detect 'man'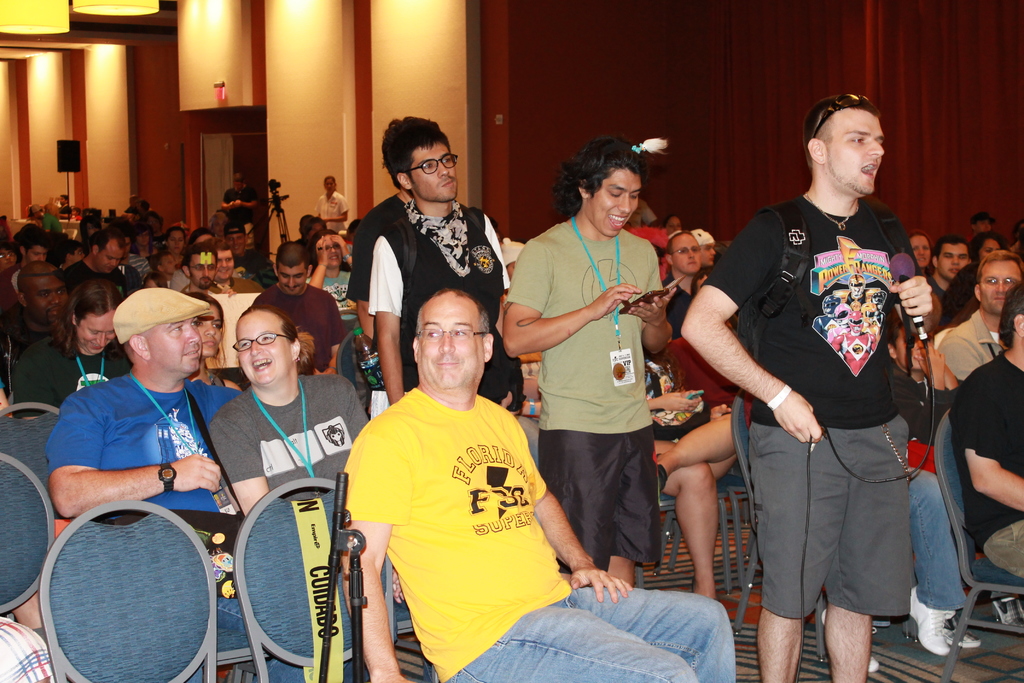
661:229:702:340
